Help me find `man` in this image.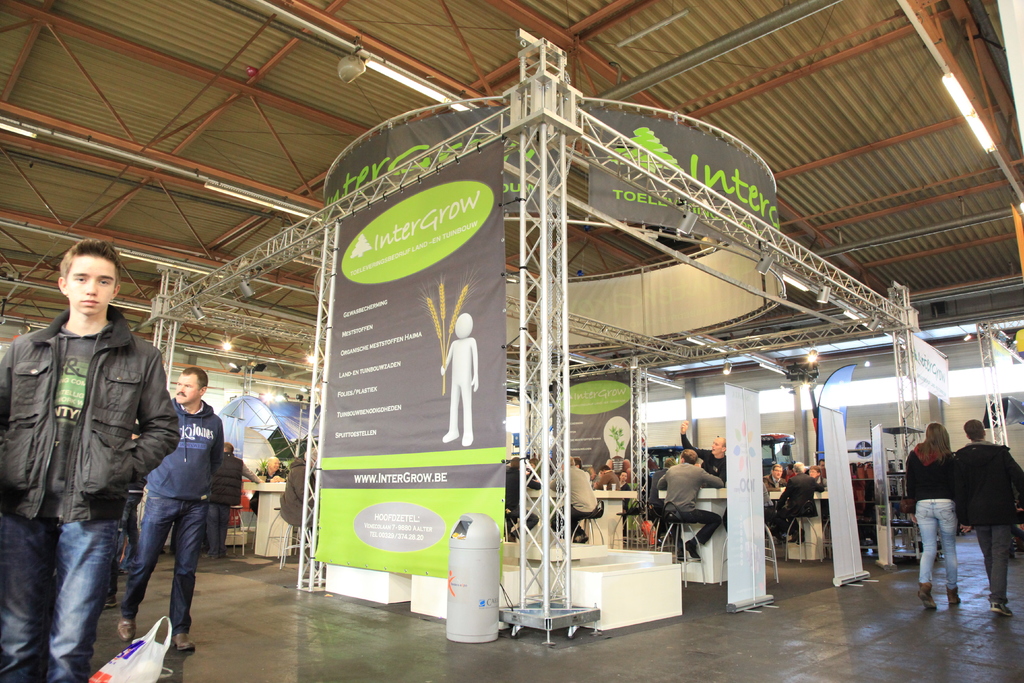
Found it: rect(206, 442, 266, 551).
